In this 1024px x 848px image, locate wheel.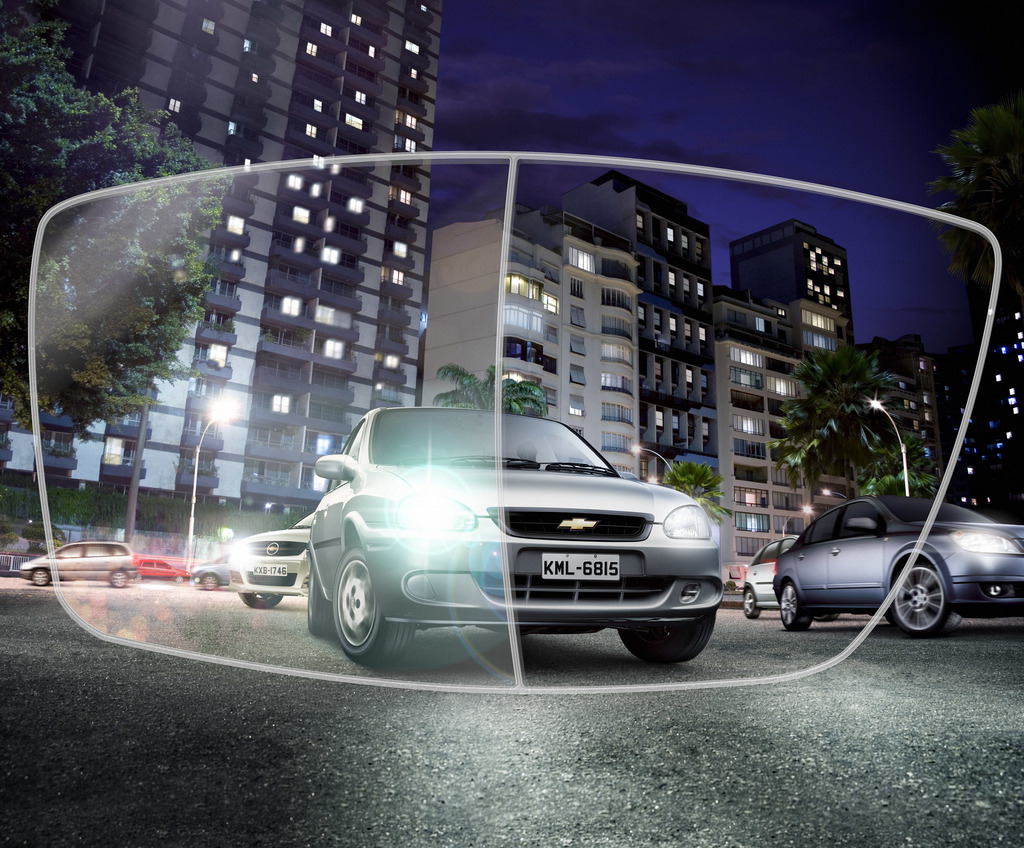
Bounding box: 309/566/334/637.
